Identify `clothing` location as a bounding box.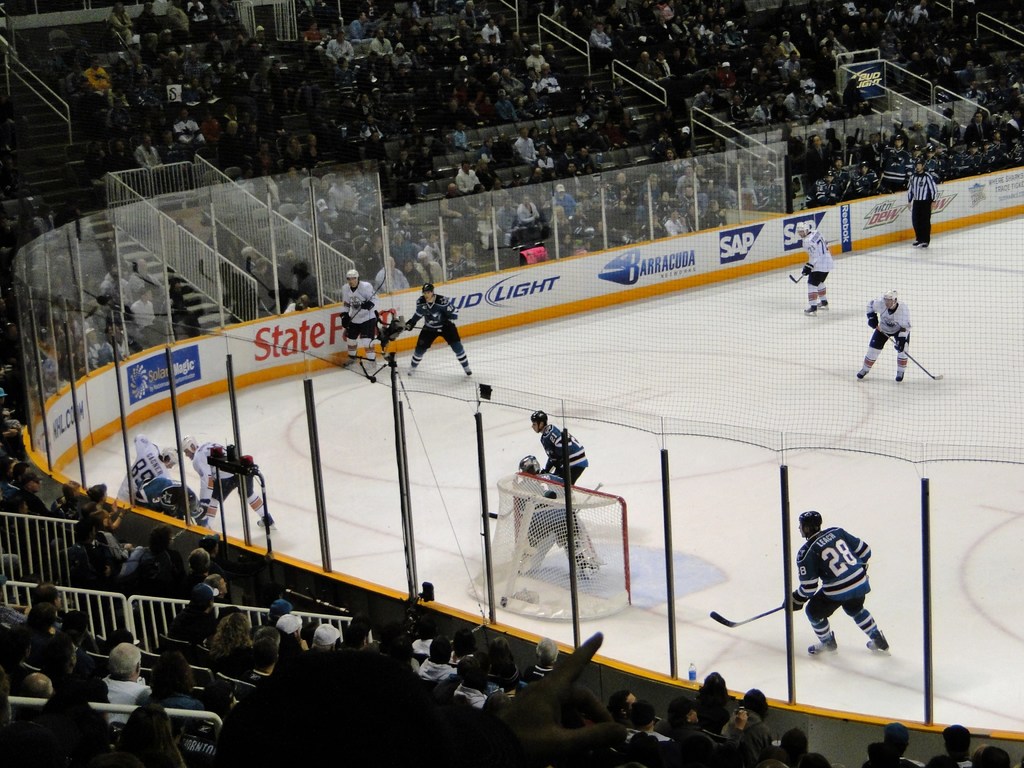
BBox(411, 292, 474, 369).
